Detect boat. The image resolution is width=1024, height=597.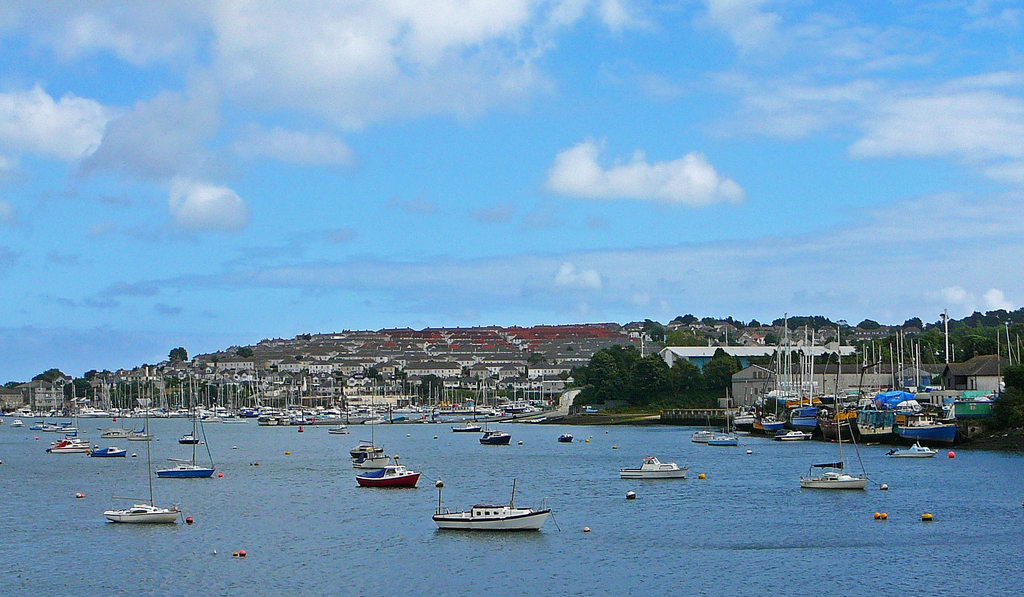
[47,439,89,450].
